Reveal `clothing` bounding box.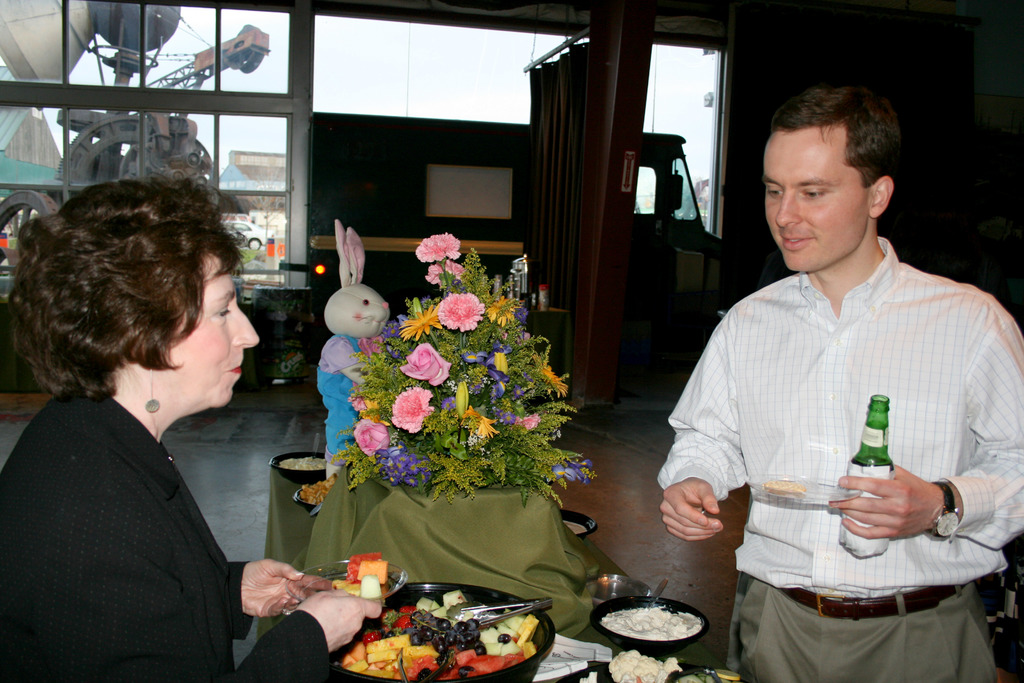
Revealed: Rect(0, 385, 336, 682).
